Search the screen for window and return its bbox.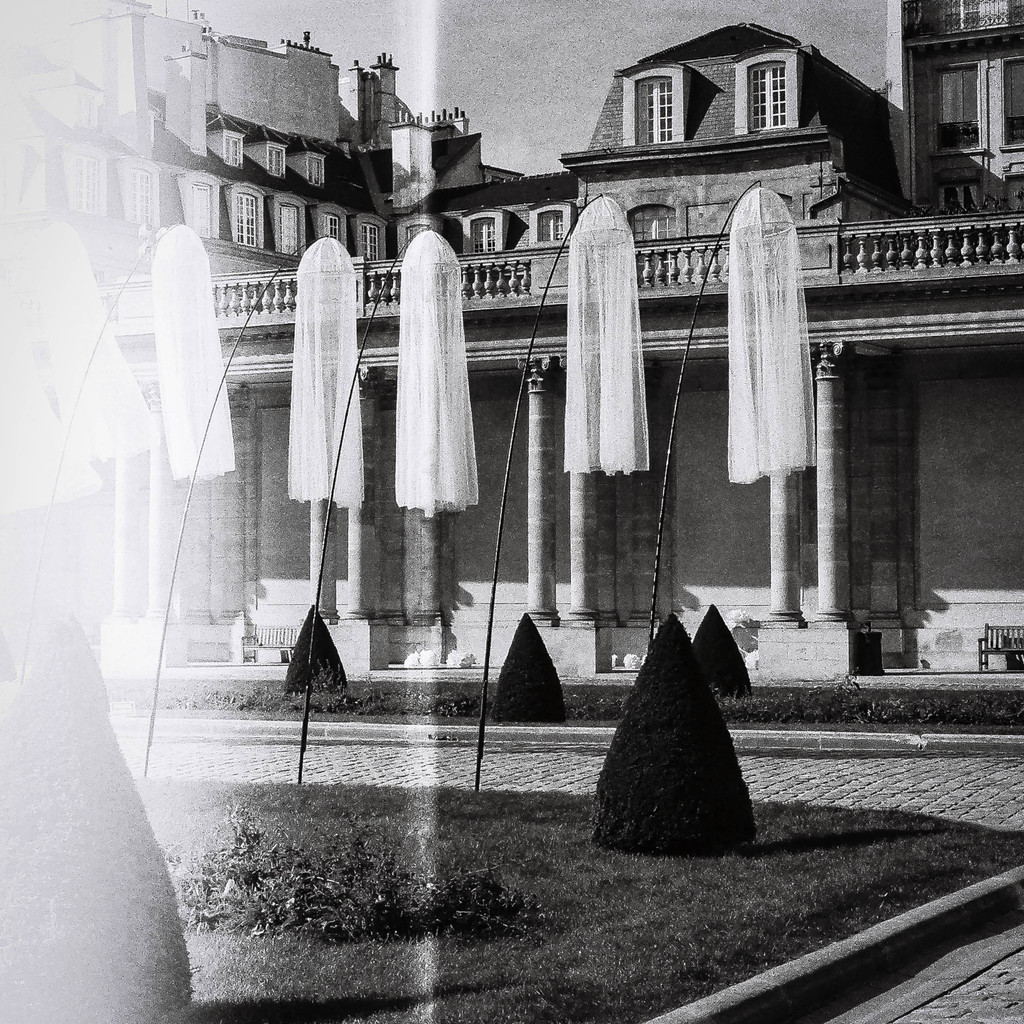
Found: bbox(536, 202, 574, 242).
